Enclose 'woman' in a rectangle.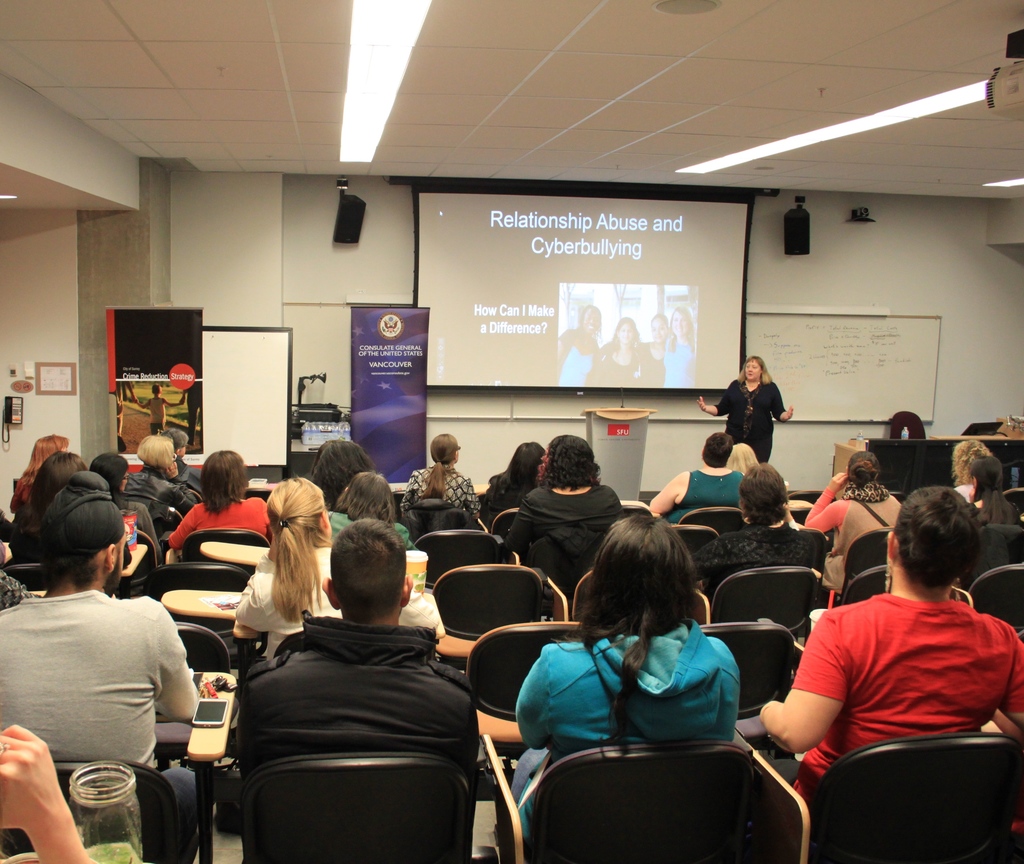
rect(8, 435, 70, 509).
